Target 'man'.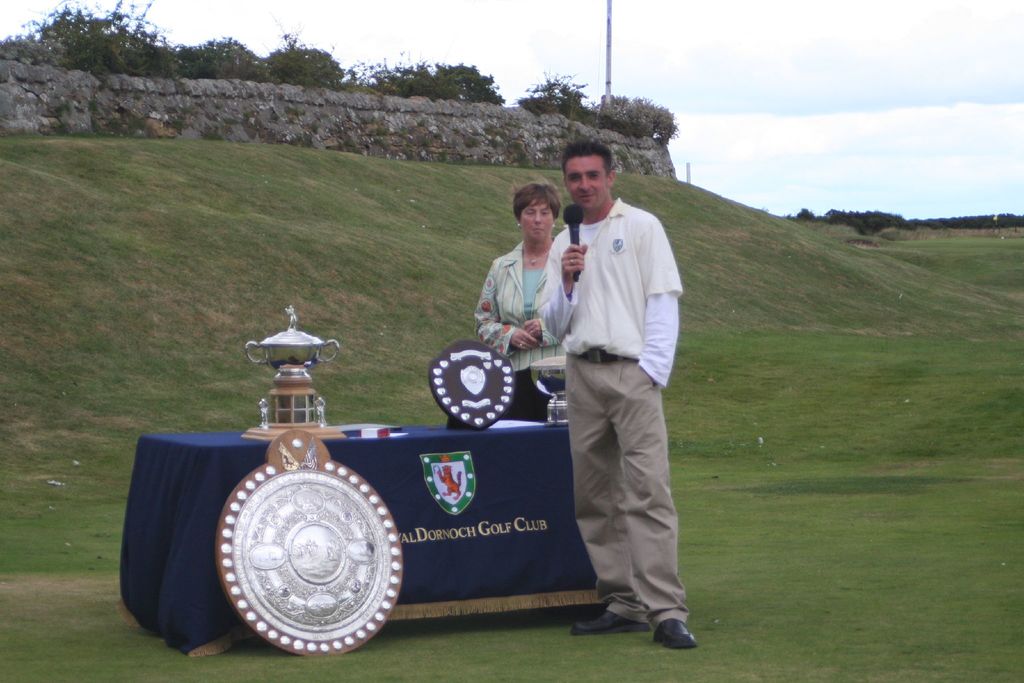
Target region: crop(543, 139, 694, 662).
